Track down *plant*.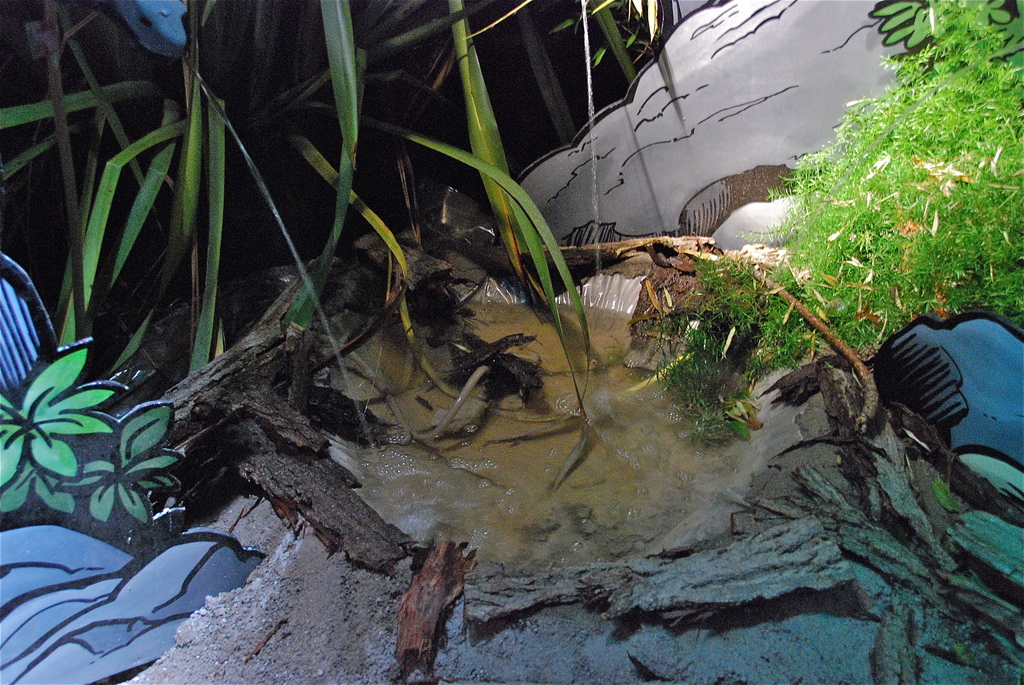
Tracked to <box>0,330,181,530</box>.
